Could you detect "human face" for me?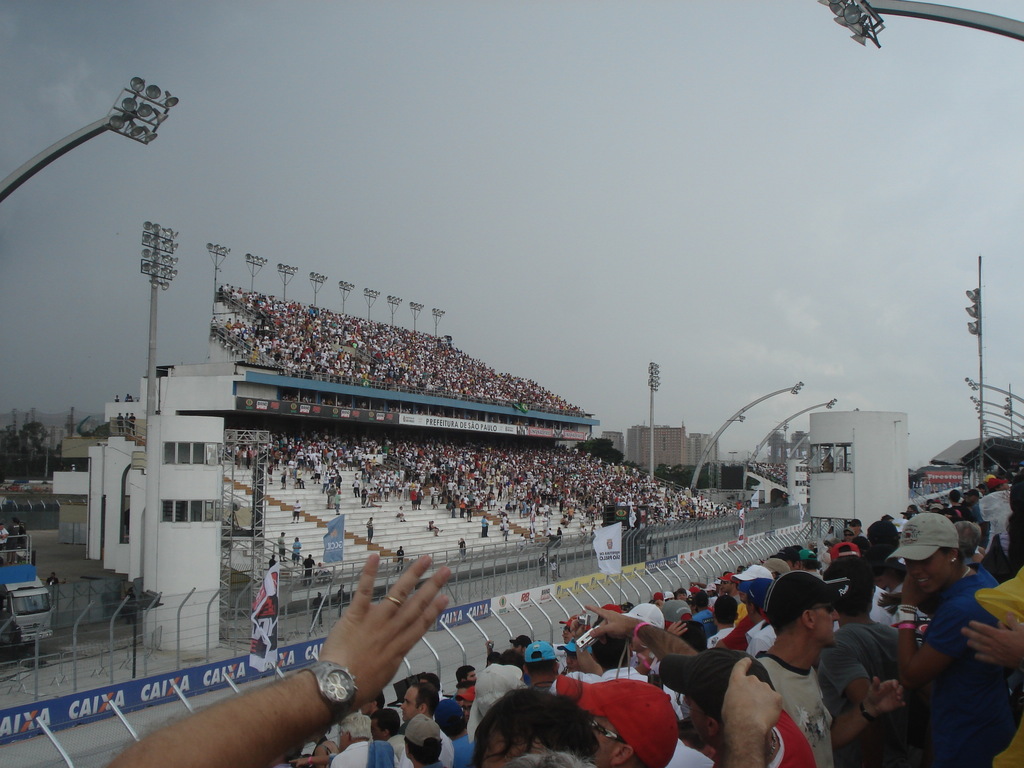
Detection result: 591 716 616 767.
